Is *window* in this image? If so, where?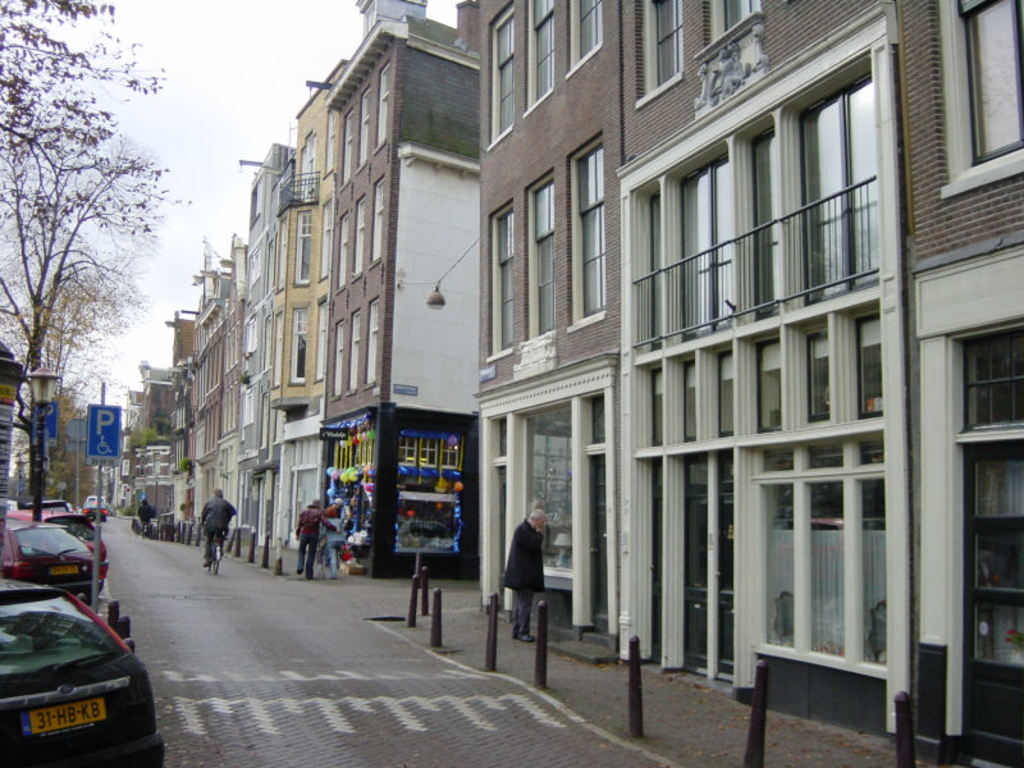
Yes, at bbox=[529, 173, 553, 339].
